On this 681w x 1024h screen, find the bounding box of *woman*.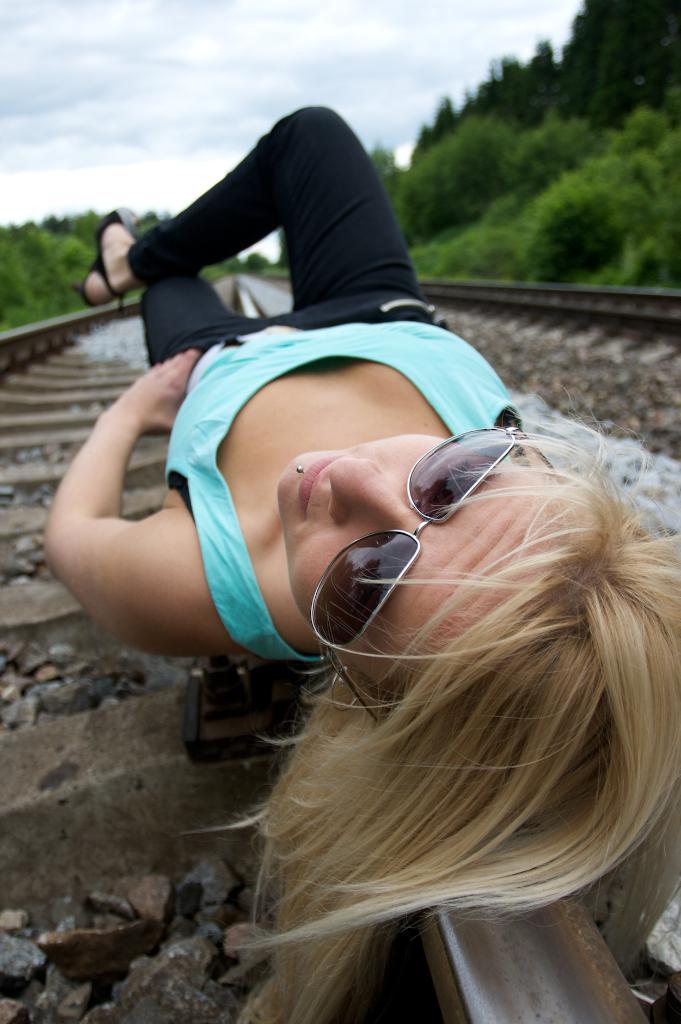
Bounding box: [34,97,680,1023].
